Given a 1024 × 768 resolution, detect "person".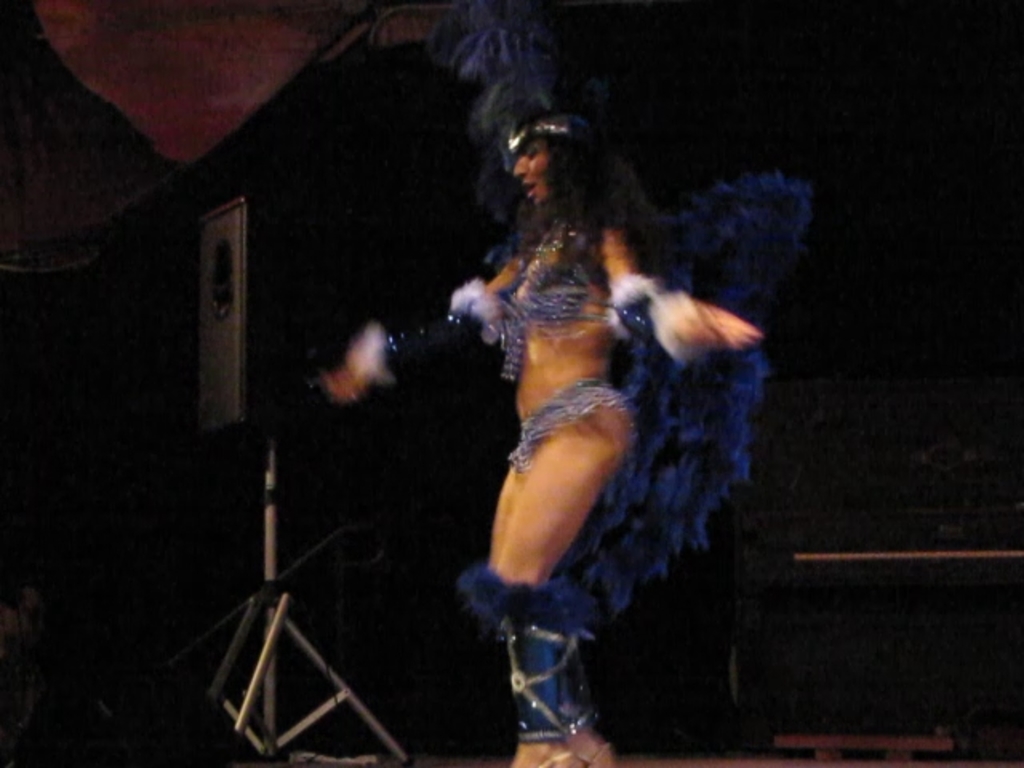
<region>360, 70, 754, 749</region>.
